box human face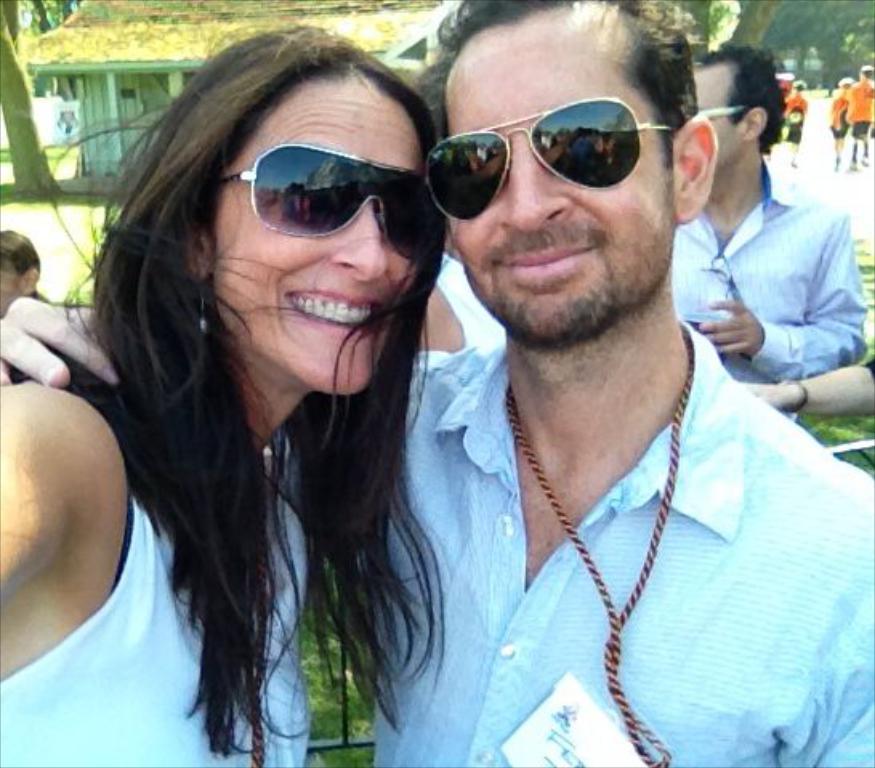
left=689, top=69, right=744, bottom=167
